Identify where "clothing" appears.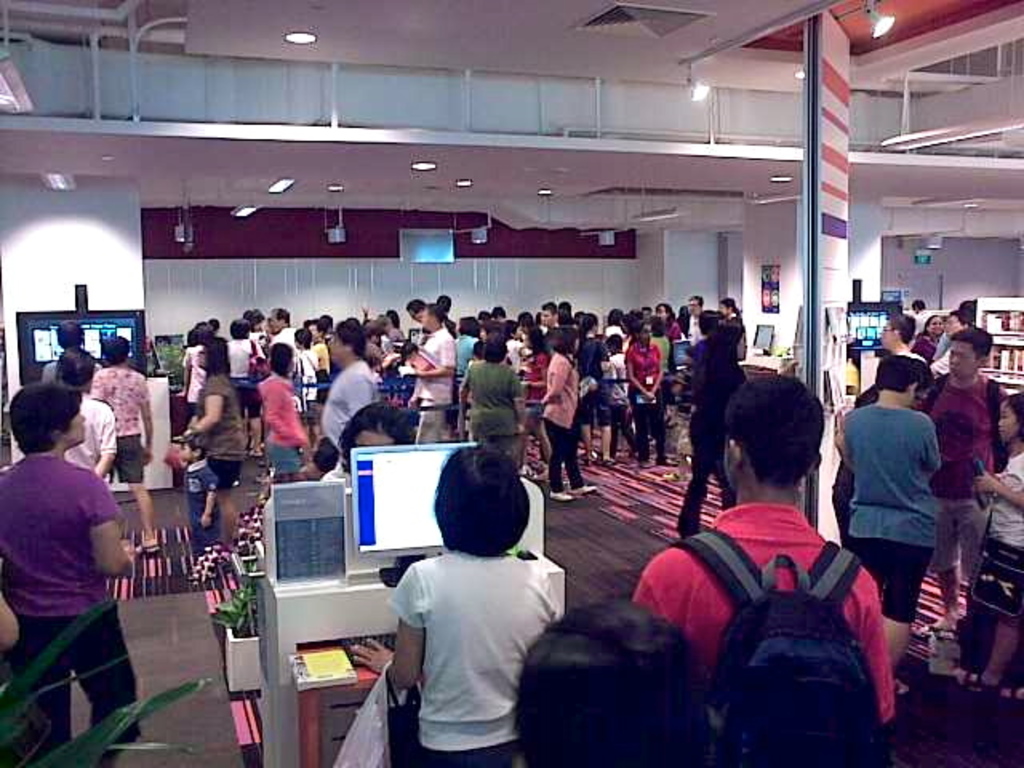
Appears at left=418, top=326, right=454, bottom=442.
